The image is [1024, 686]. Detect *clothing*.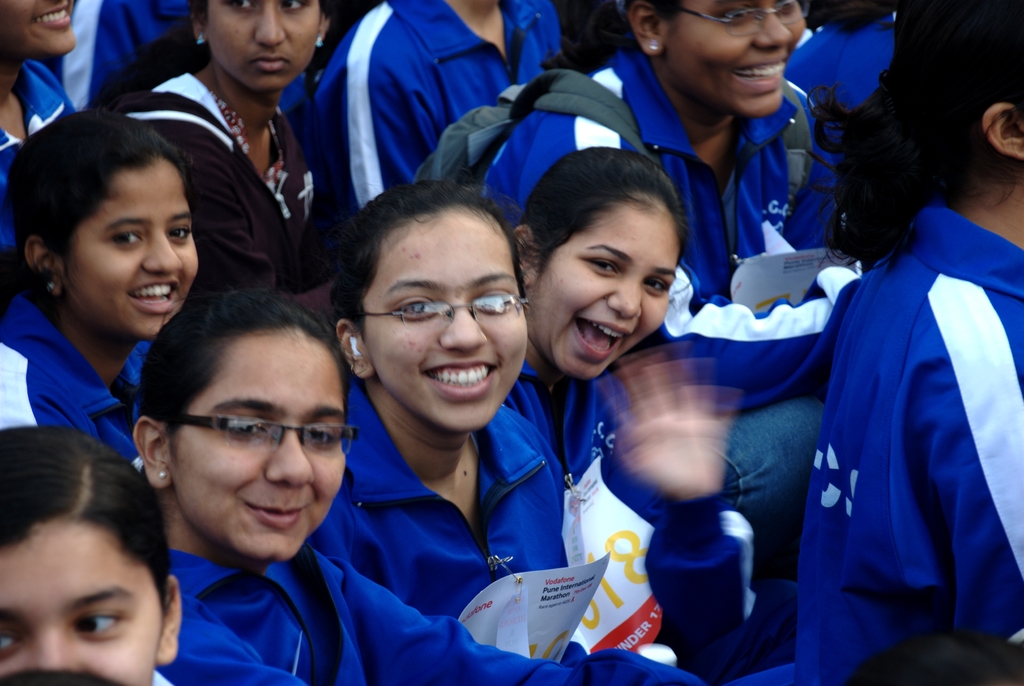
Detection: detection(0, 283, 159, 457).
